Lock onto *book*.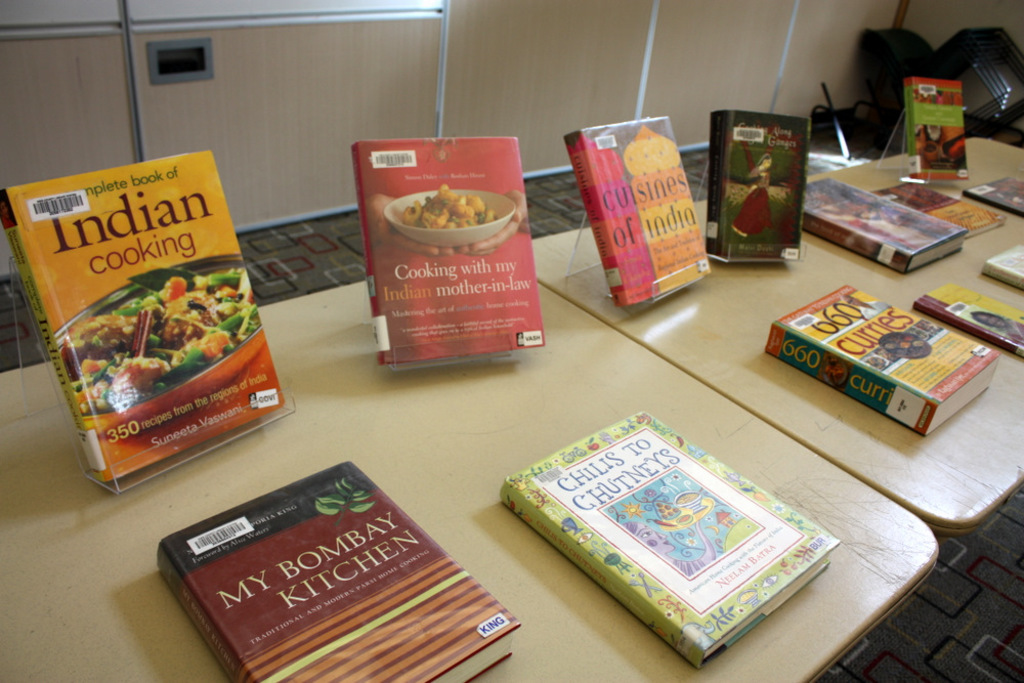
Locked: (left=0, top=144, right=291, bottom=494).
